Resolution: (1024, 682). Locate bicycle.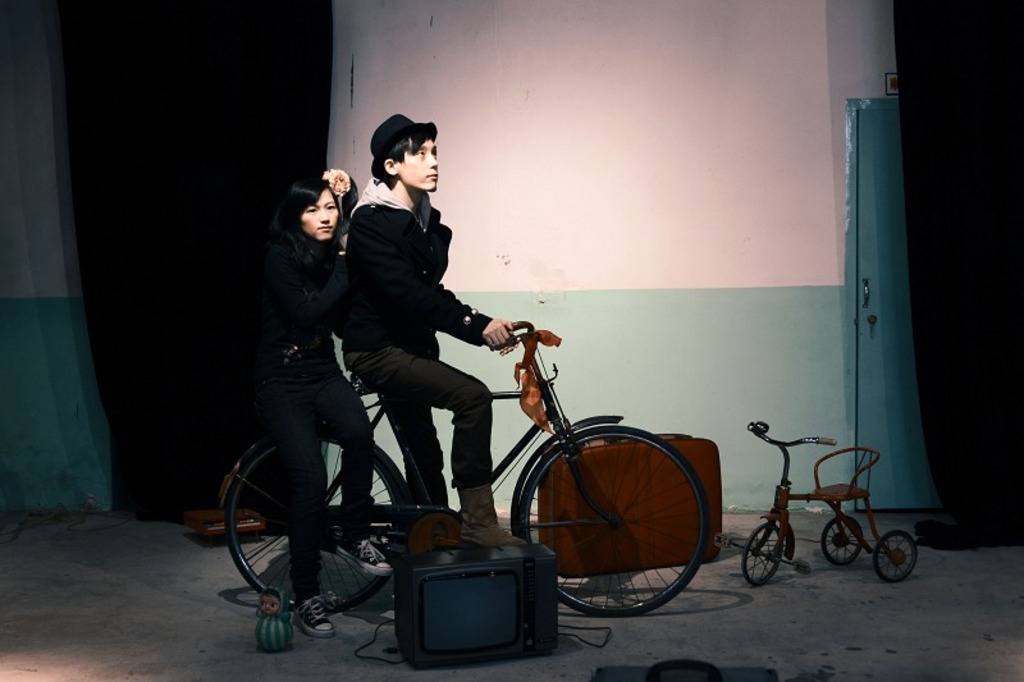
l=204, t=307, r=736, b=646.
